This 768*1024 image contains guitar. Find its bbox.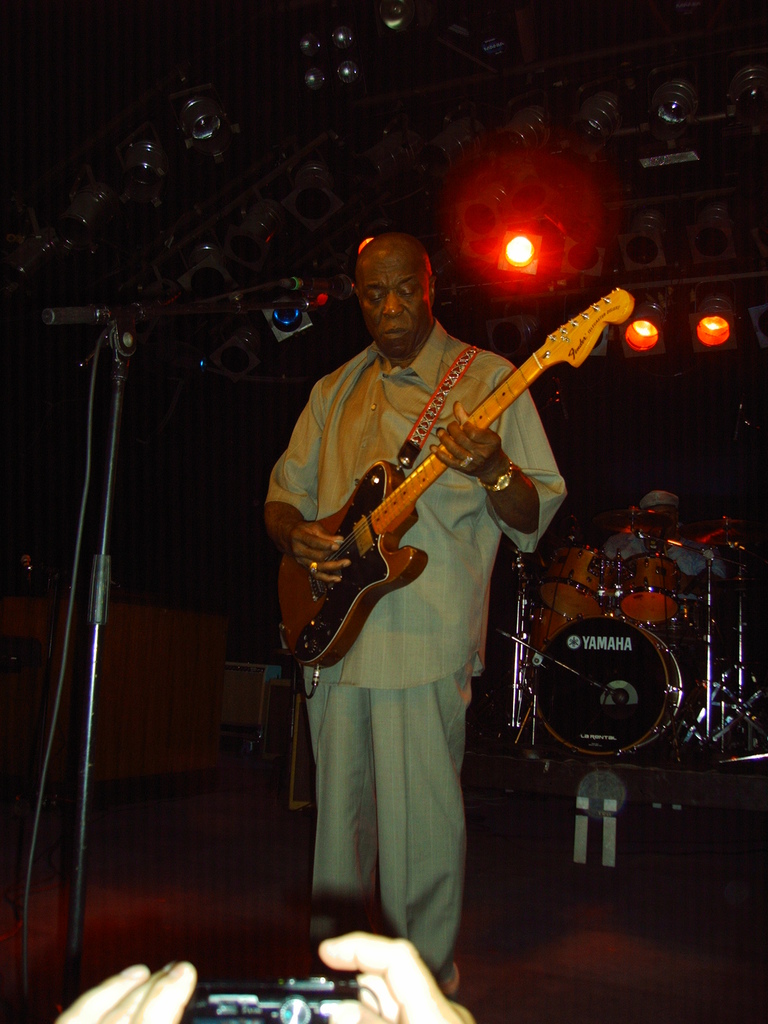
bbox=[273, 289, 634, 674].
